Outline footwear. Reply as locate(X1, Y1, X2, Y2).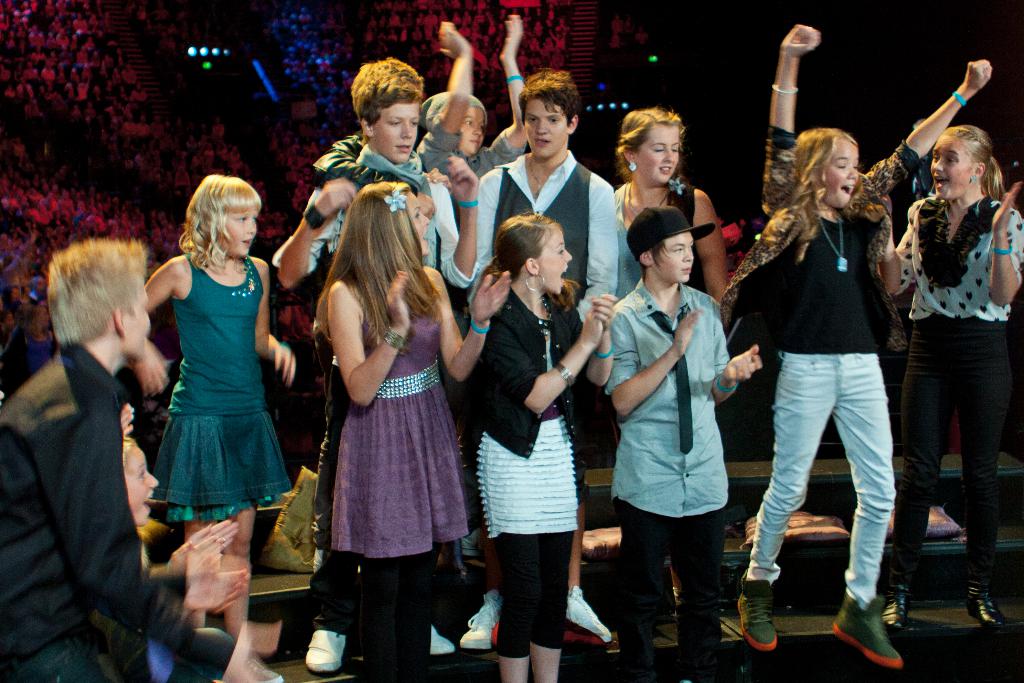
locate(830, 593, 901, 672).
